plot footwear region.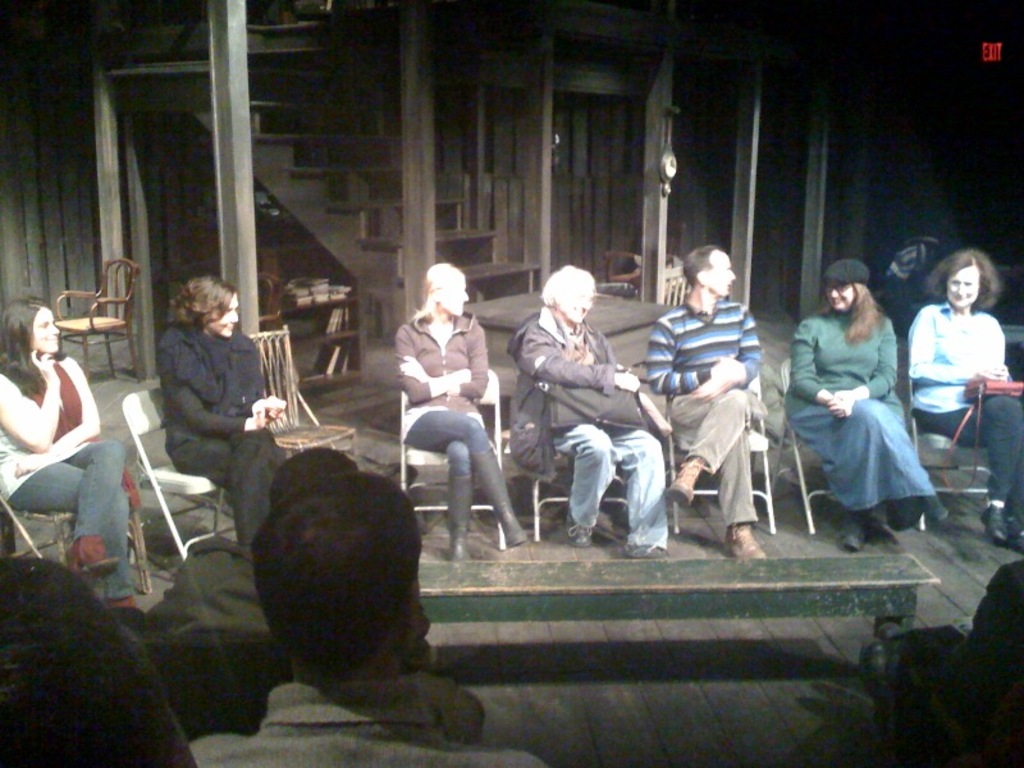
Plotted at <region>573, 525, 590, 548</region>.
